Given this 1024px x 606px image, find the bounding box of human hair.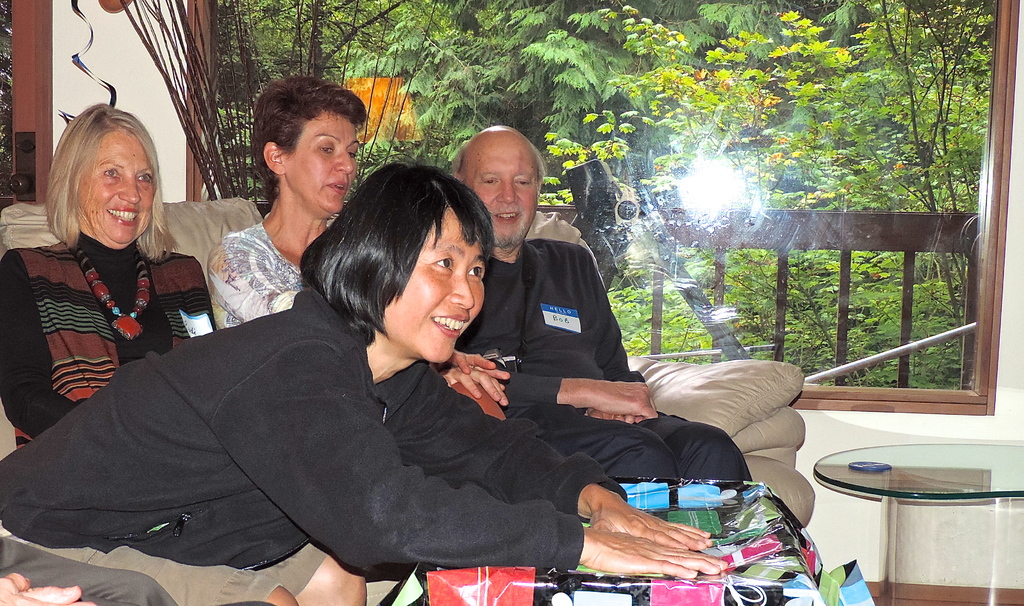
(45,104,181,262).
